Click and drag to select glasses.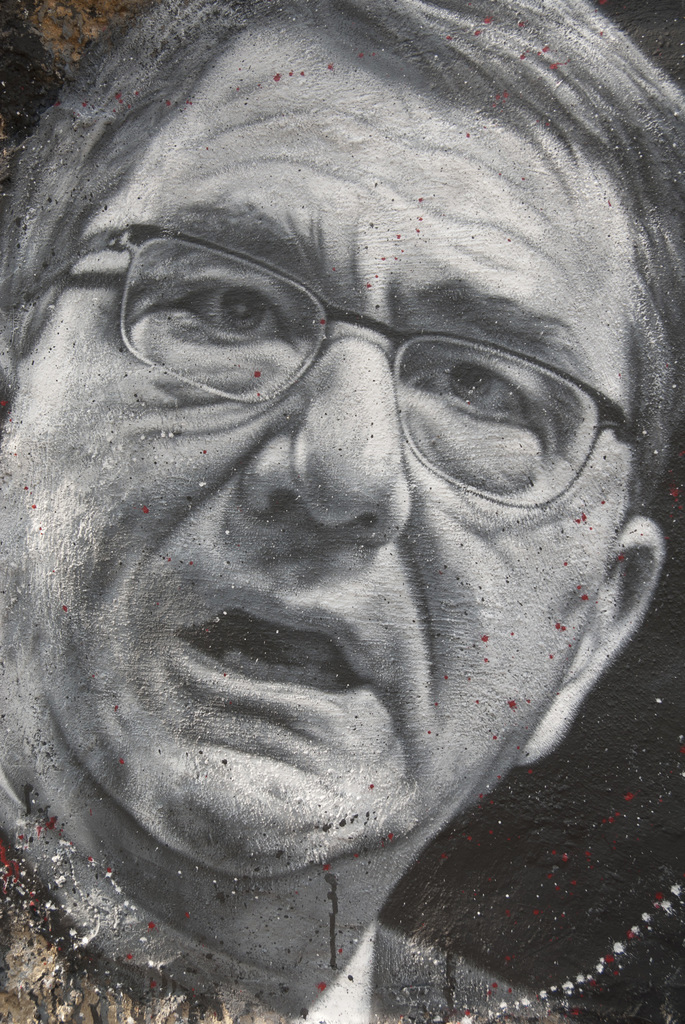
Selection: 14:223:647:510.
